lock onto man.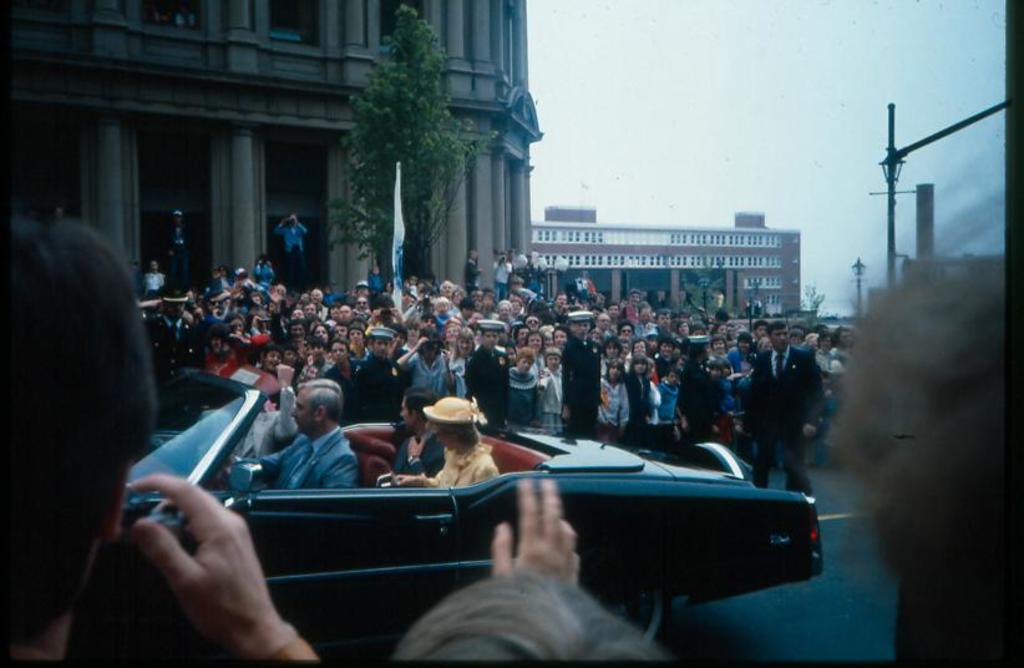
Locked: bbox=(622, 288, 643, 324).
